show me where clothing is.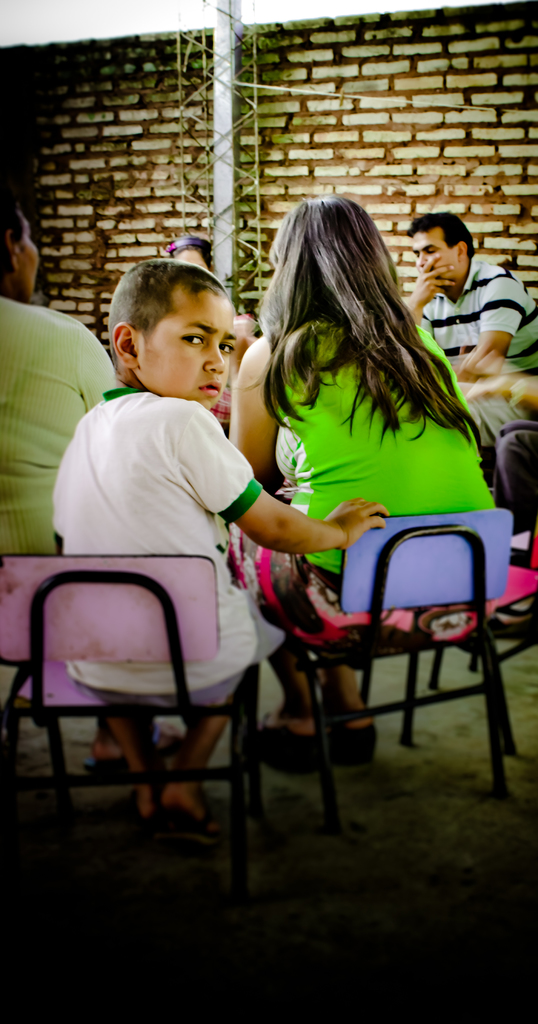
clothing is at (0, 295, 115, 554).
